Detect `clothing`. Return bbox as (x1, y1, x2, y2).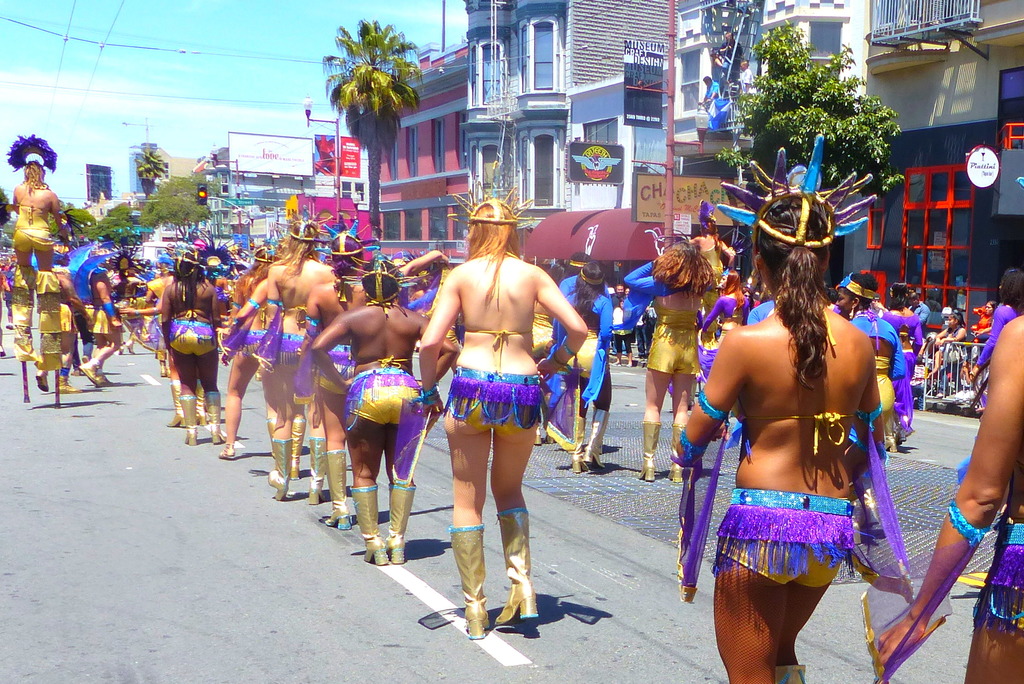
(148, 275, 173, 350).
